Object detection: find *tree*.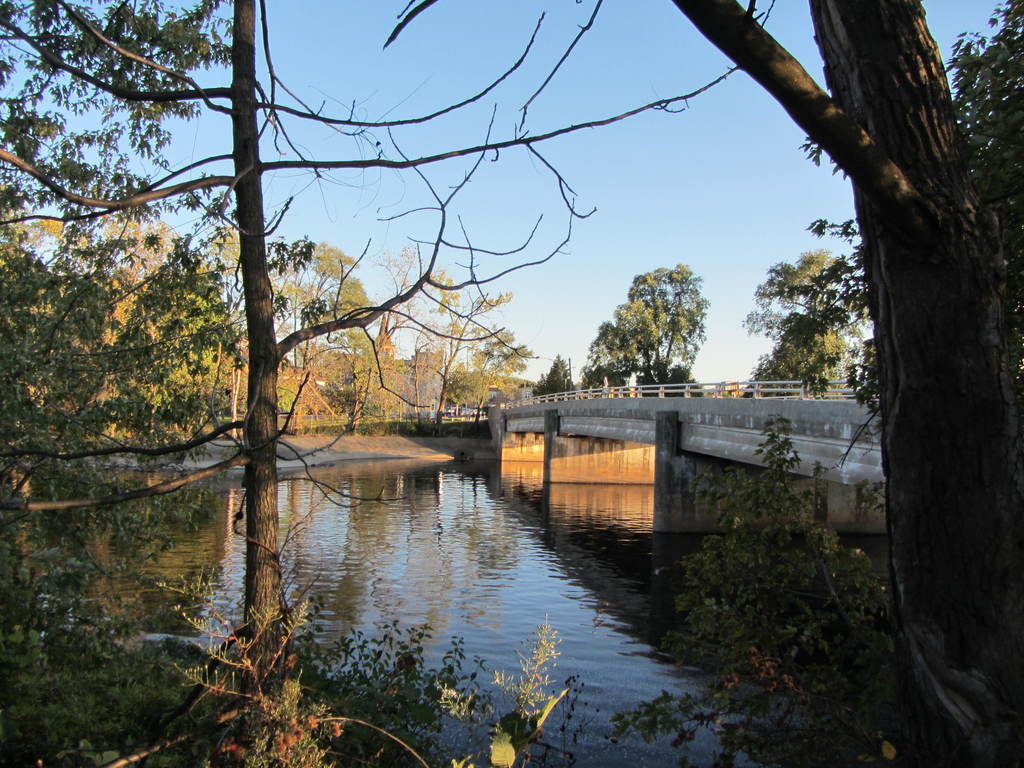
rect(447, 323, 534, 427).
